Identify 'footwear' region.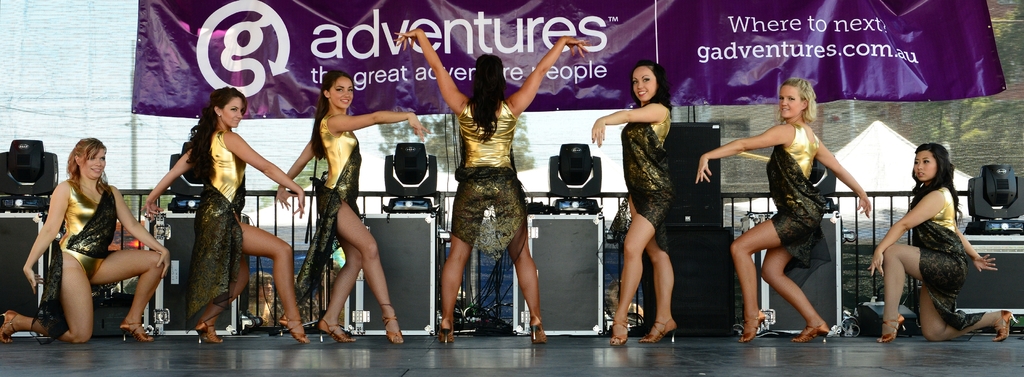
Region: 317,316,354,342.
